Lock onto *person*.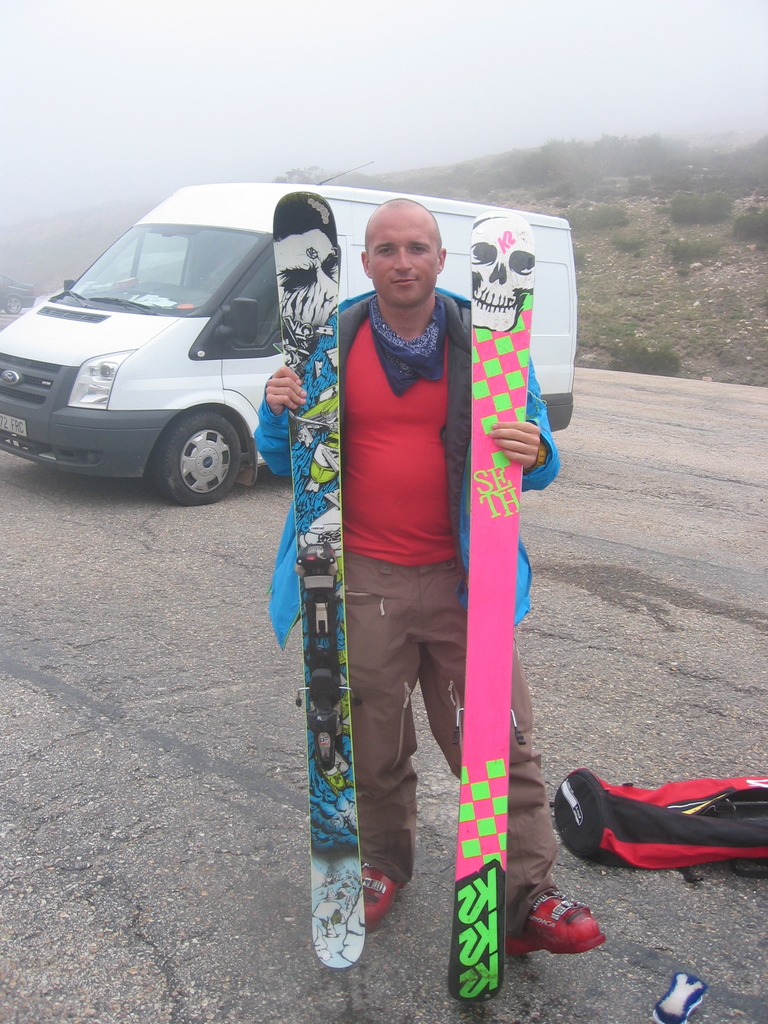
Locked: Rect(244, 199, 587, 970).
